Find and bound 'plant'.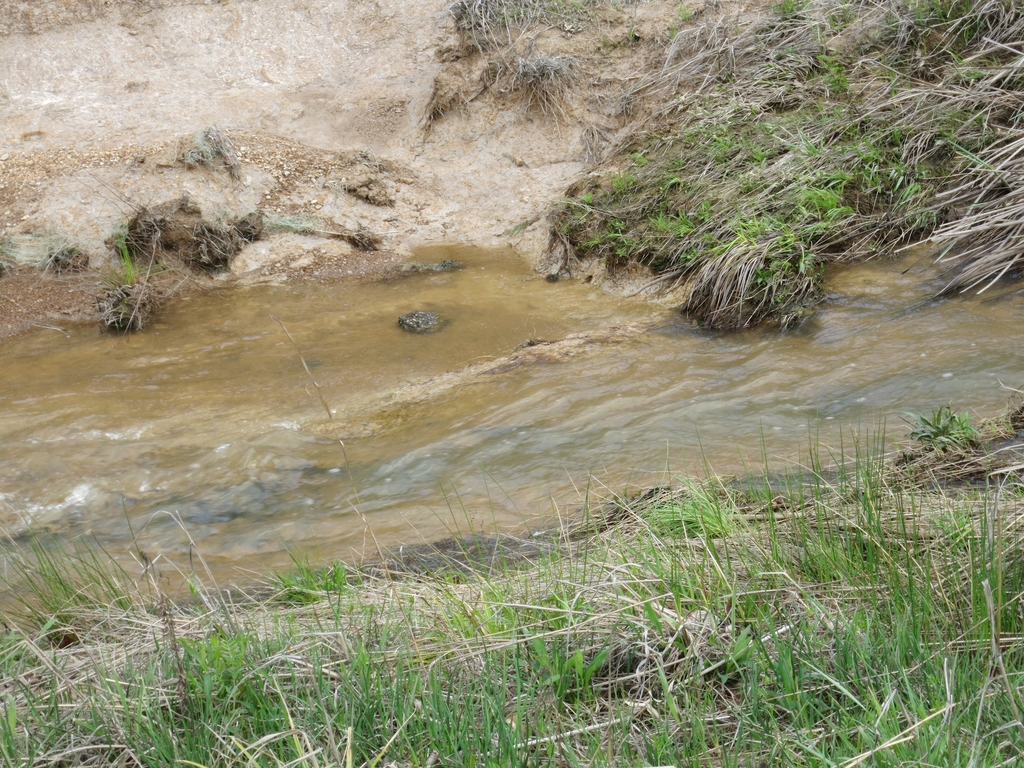
Bound: rect(772, 0, 796, 13).
